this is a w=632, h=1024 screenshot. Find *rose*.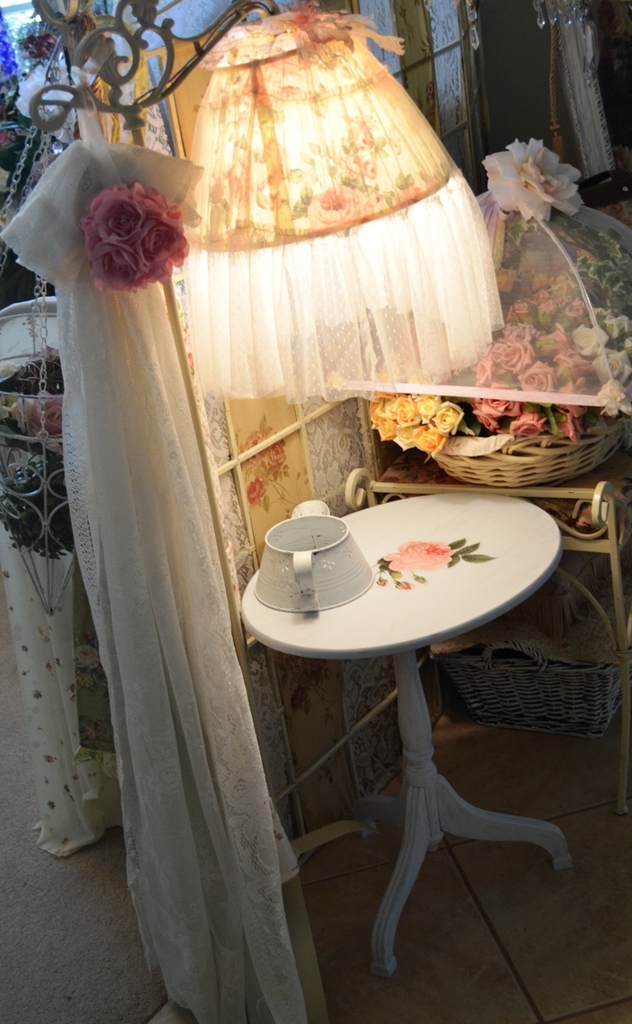
Bounding box: select_region(238, 432, 266, 462).
